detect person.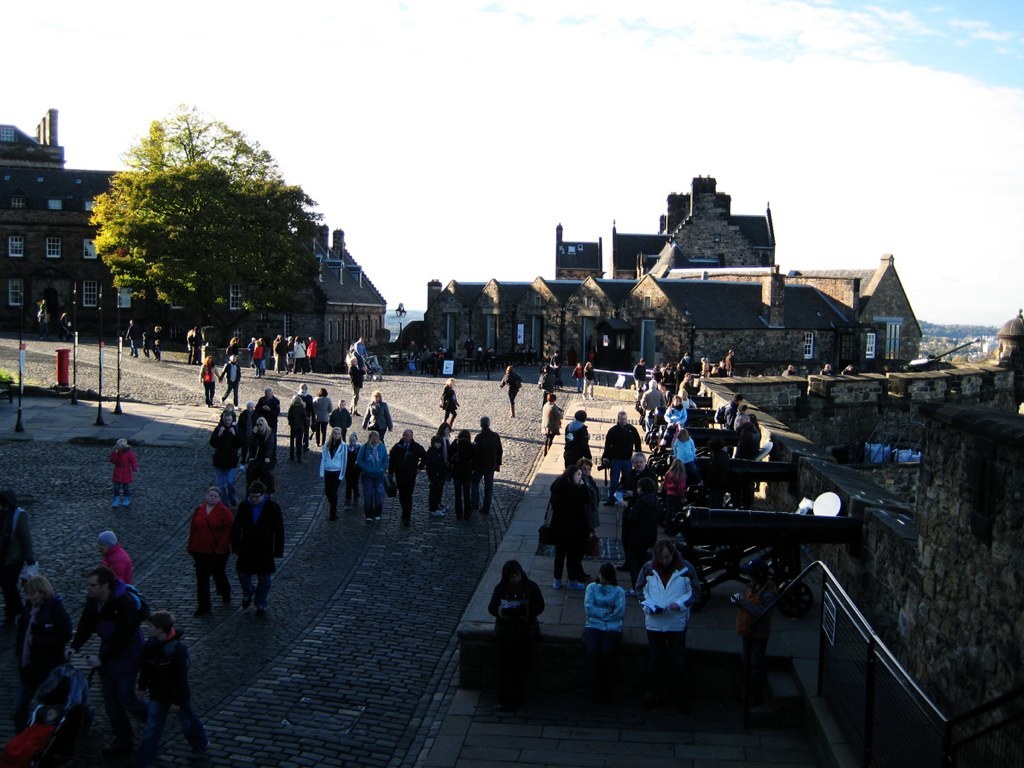
Detected at 203/384/278/509.
